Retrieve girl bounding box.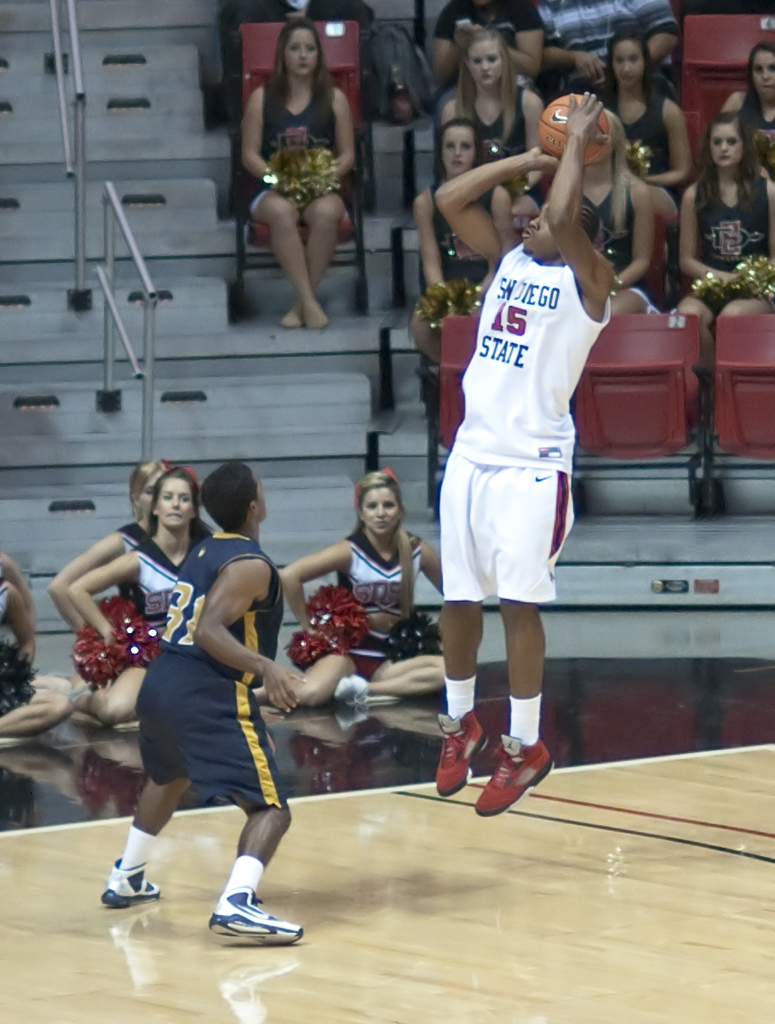
Bounding box: Rect(240, 18, 357, 319).
